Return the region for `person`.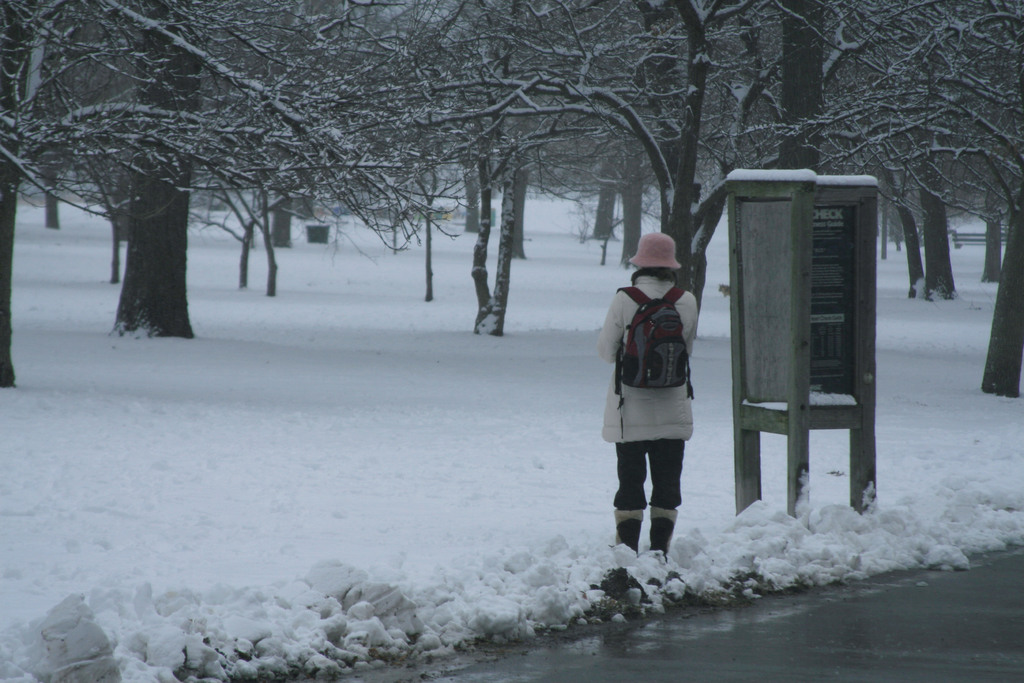
bbox(607, 231, 709, 572).
